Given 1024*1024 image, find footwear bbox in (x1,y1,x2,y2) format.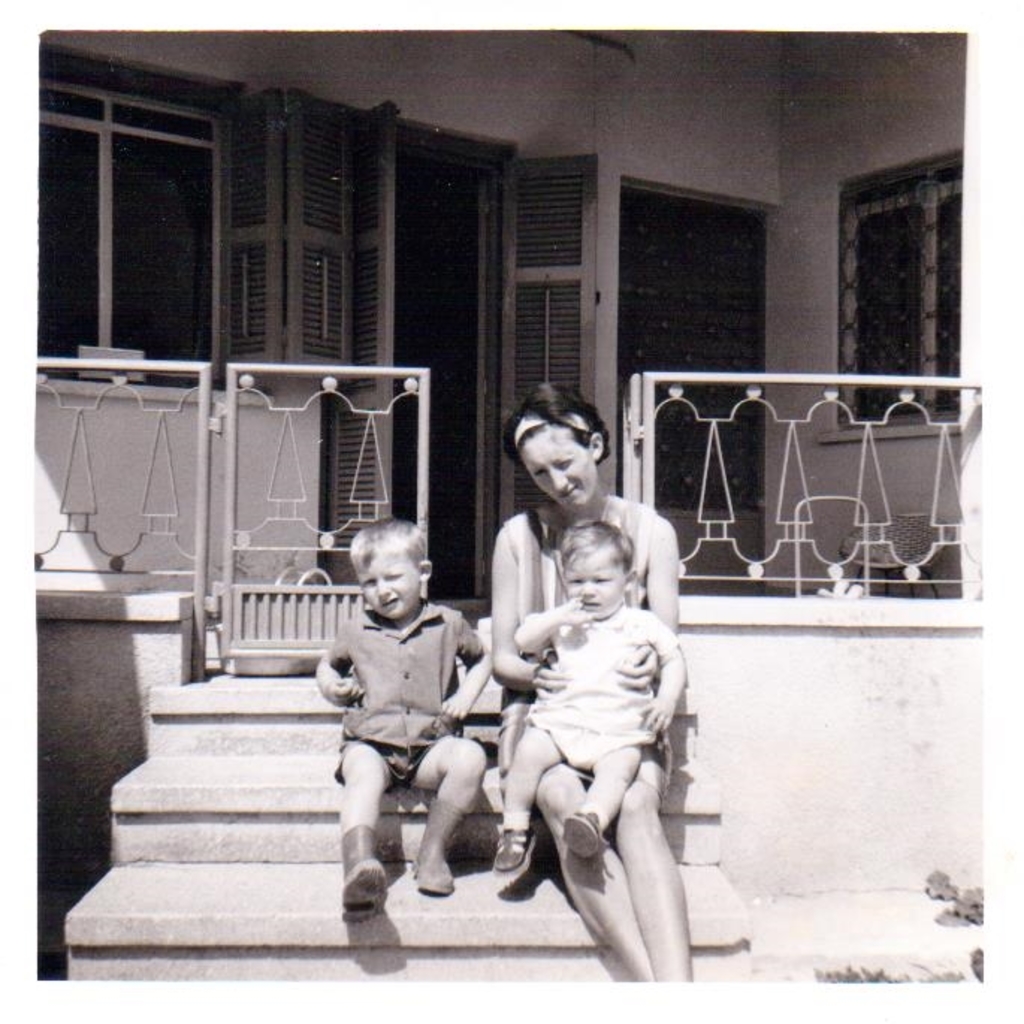
(414,797,466,895).
